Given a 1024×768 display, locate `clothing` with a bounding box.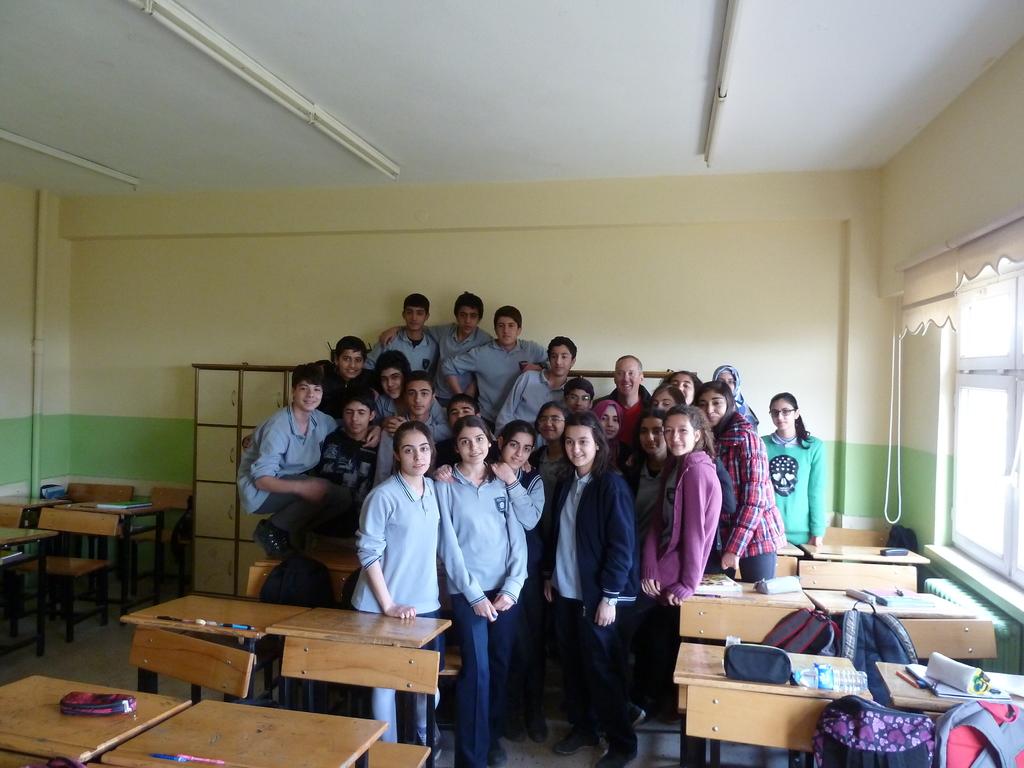
Located: x1=351 y1=463 x2=446 y2=639.
